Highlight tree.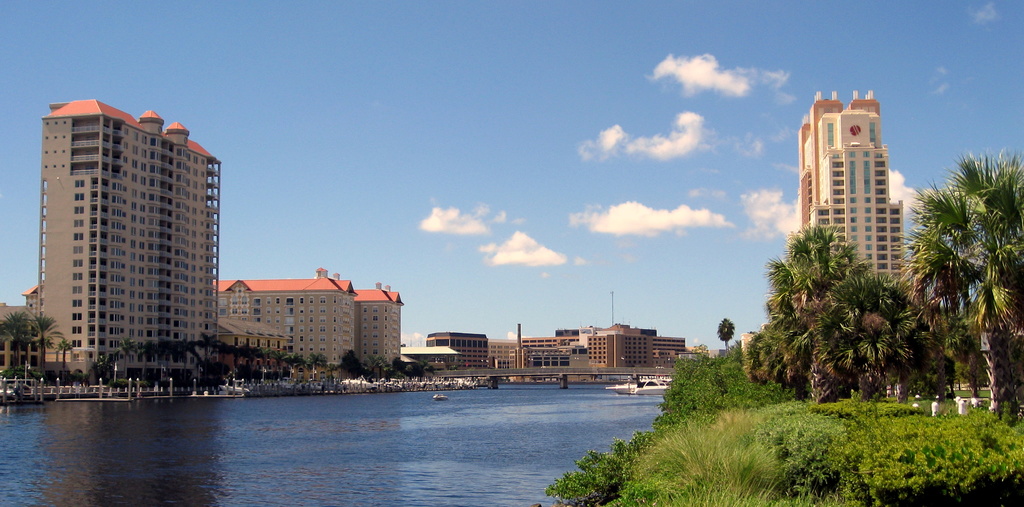
Highlighted region: (left=340, top=348, right=365, bottom=377).
